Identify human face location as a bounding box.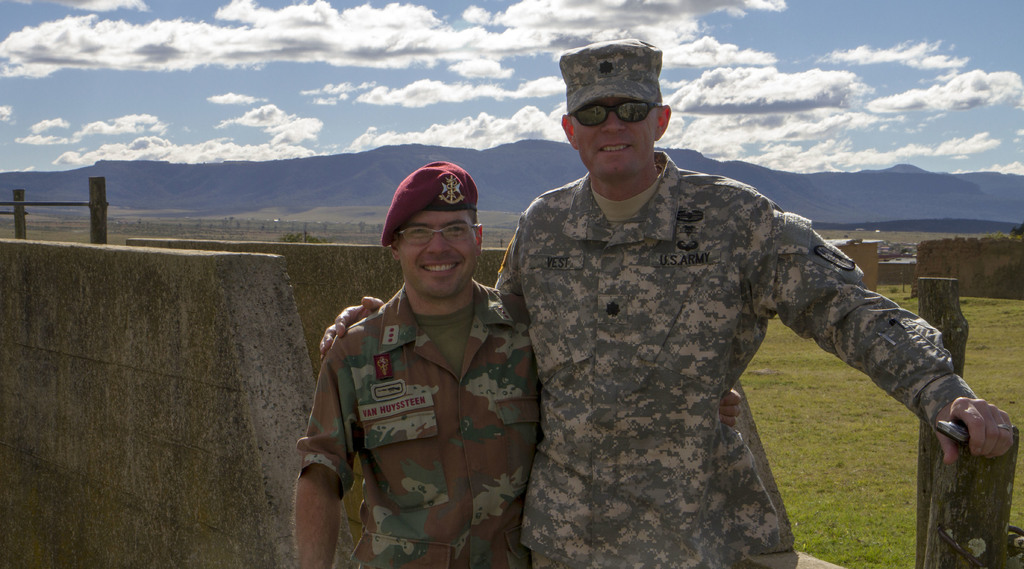
[401,211,476,298].
